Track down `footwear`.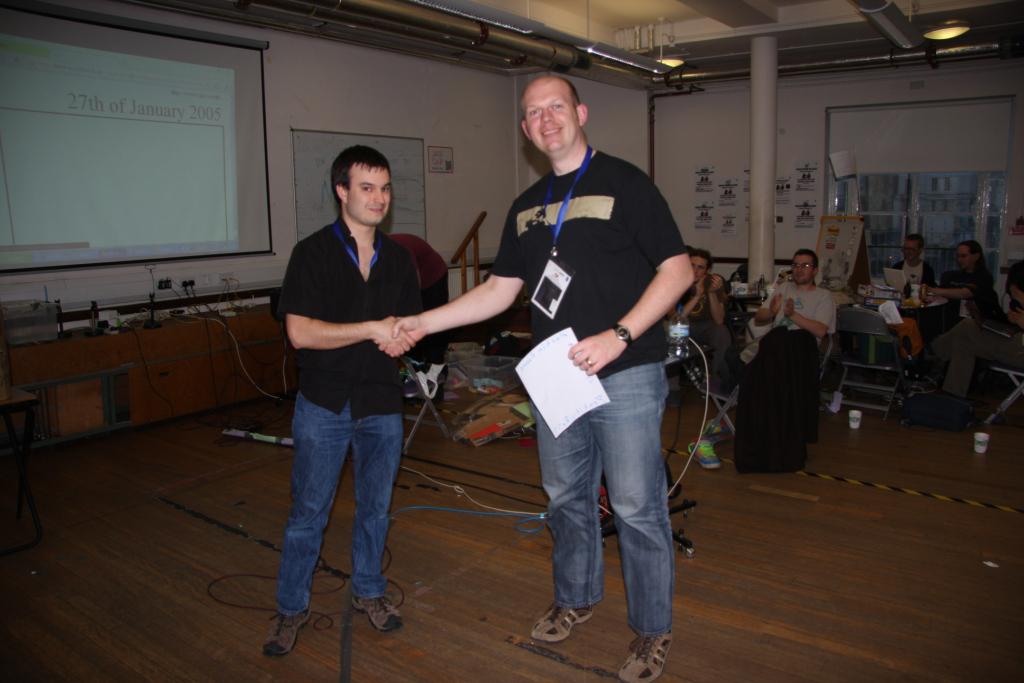
Tracked to (left=347, top=589, right=400, bottom=645).
